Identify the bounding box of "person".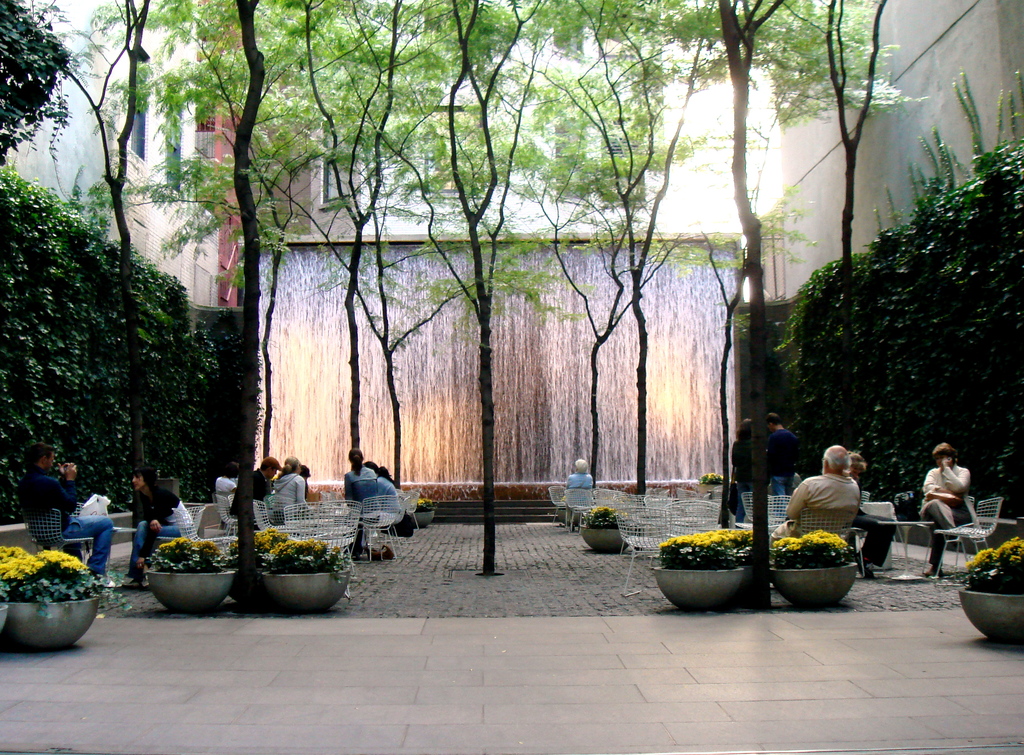
<bbox>15, 444, 111, 583</bbox>.
